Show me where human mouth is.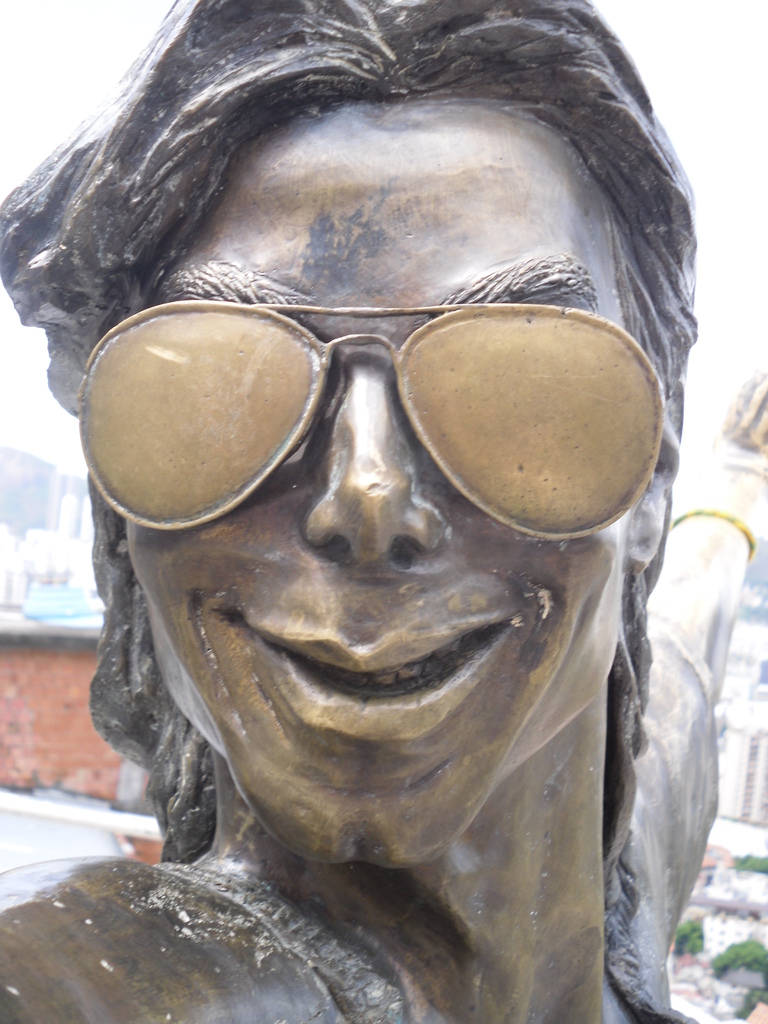
human mouth is at 209:584:530:753.
